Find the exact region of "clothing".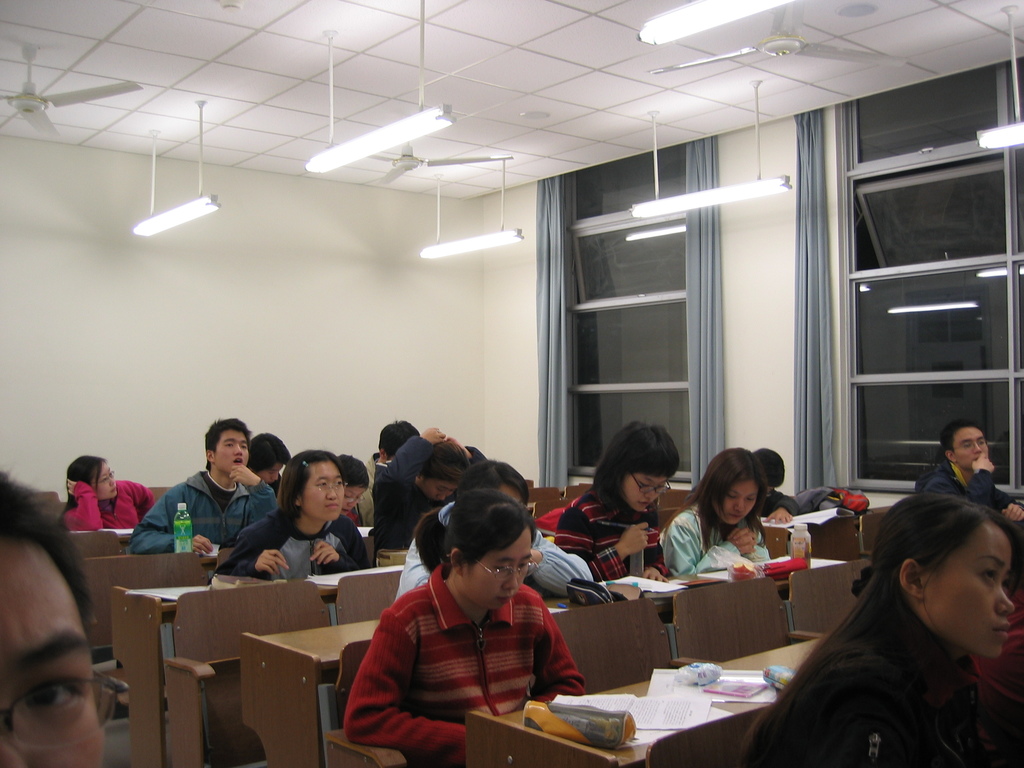
Exact region: x1=342 y1=553 x2=586 y2=746.
